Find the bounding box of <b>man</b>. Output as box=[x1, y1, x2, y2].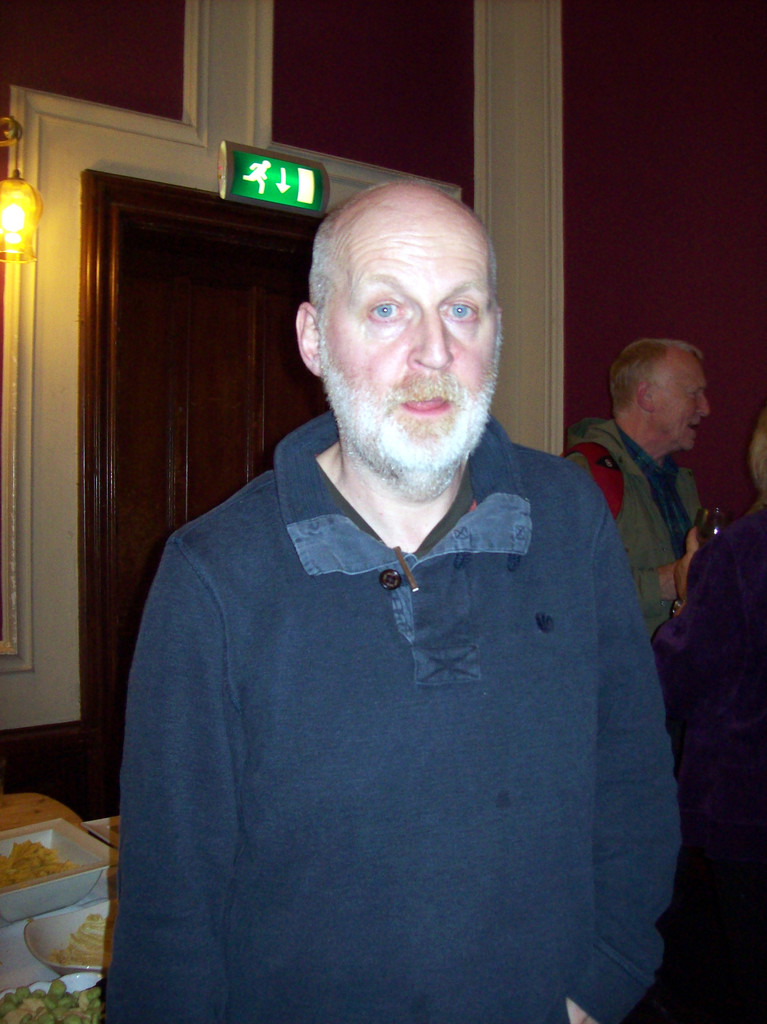
box=[116, 144, 704, 1010].
